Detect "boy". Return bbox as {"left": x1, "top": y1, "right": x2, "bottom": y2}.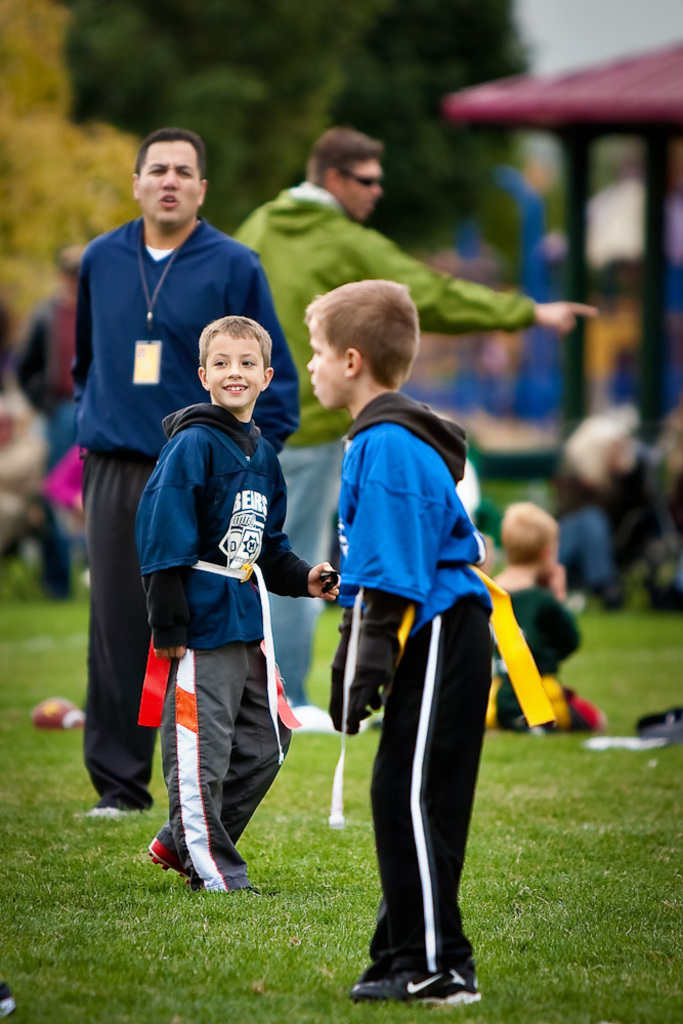
{"left": 304, "top": 283, "right": 492, "bottom": 997}.
